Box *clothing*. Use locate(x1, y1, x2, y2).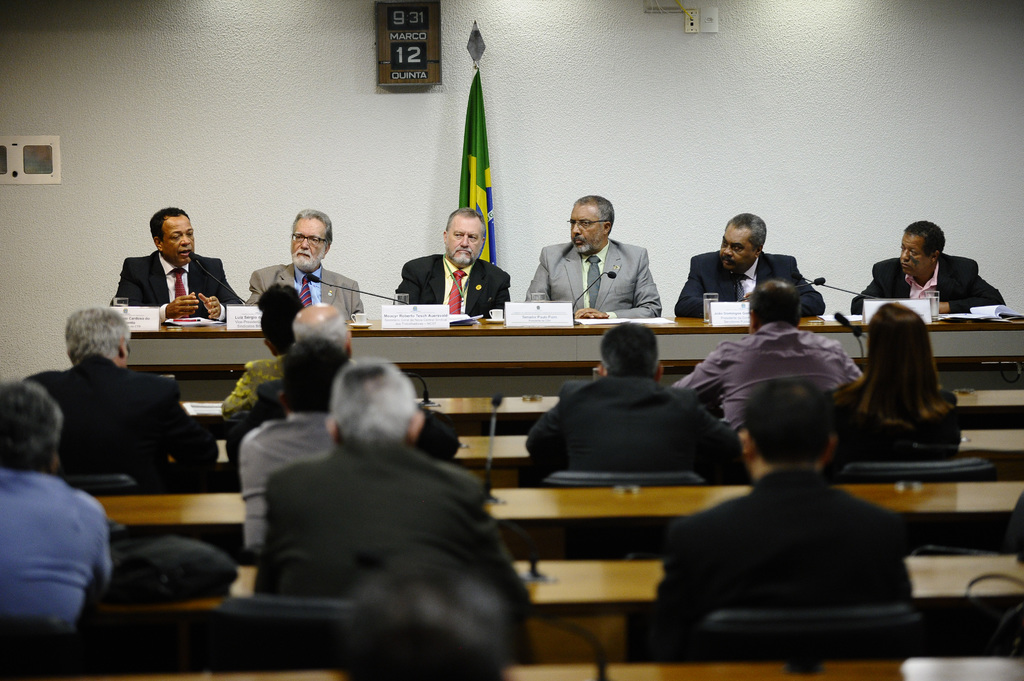
locate(847, 249, 1007, 314).
